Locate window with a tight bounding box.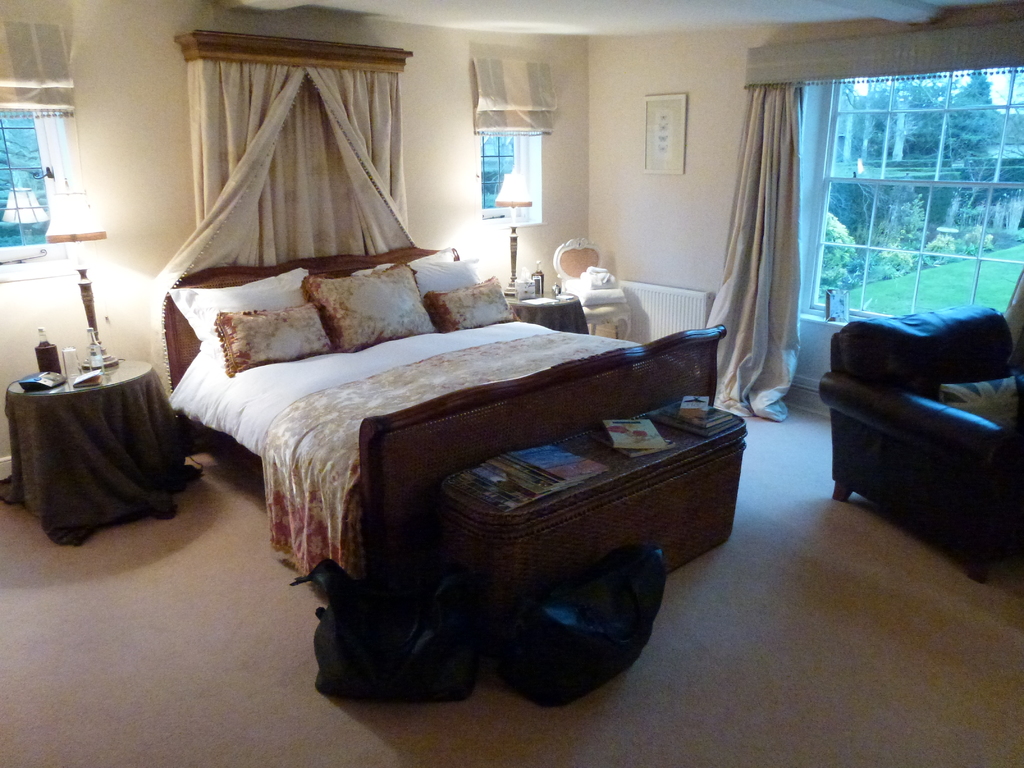
[x1=472, y1=56, x2=554, y2=223].
